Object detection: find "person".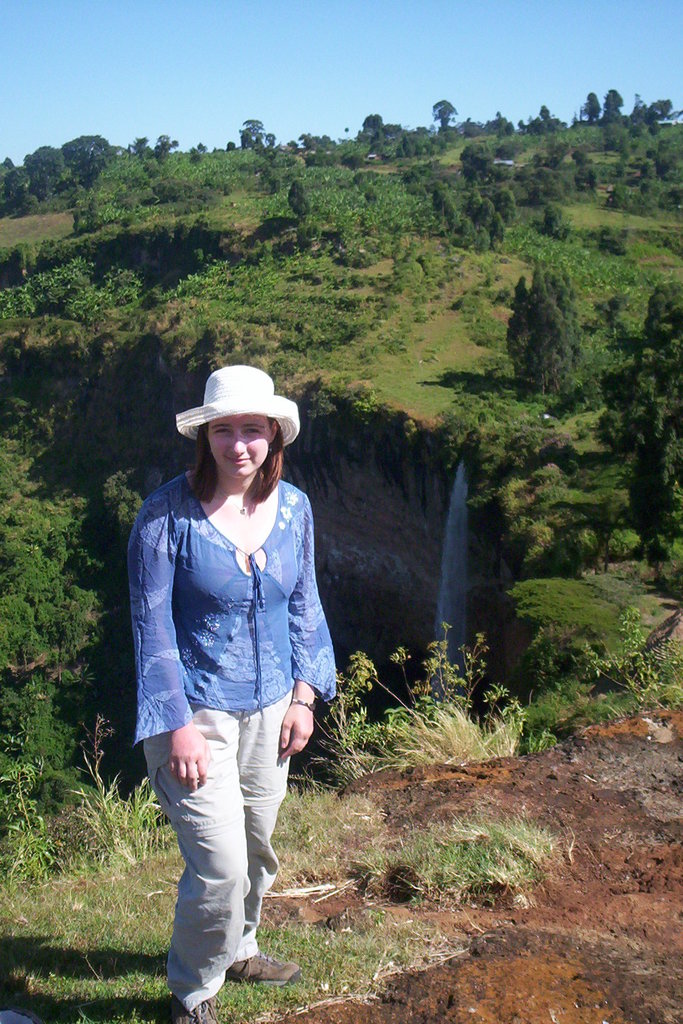
[125, 348, 336, 1005].
